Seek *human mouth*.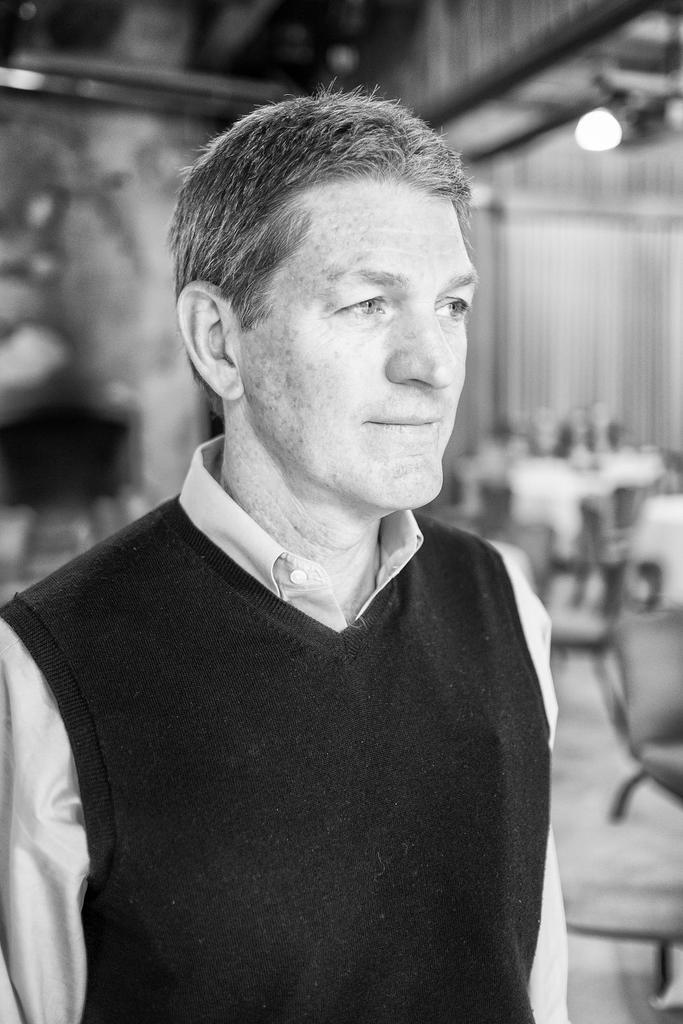
pyautogui.locateOnScreen(364, 415, 435, 434).
